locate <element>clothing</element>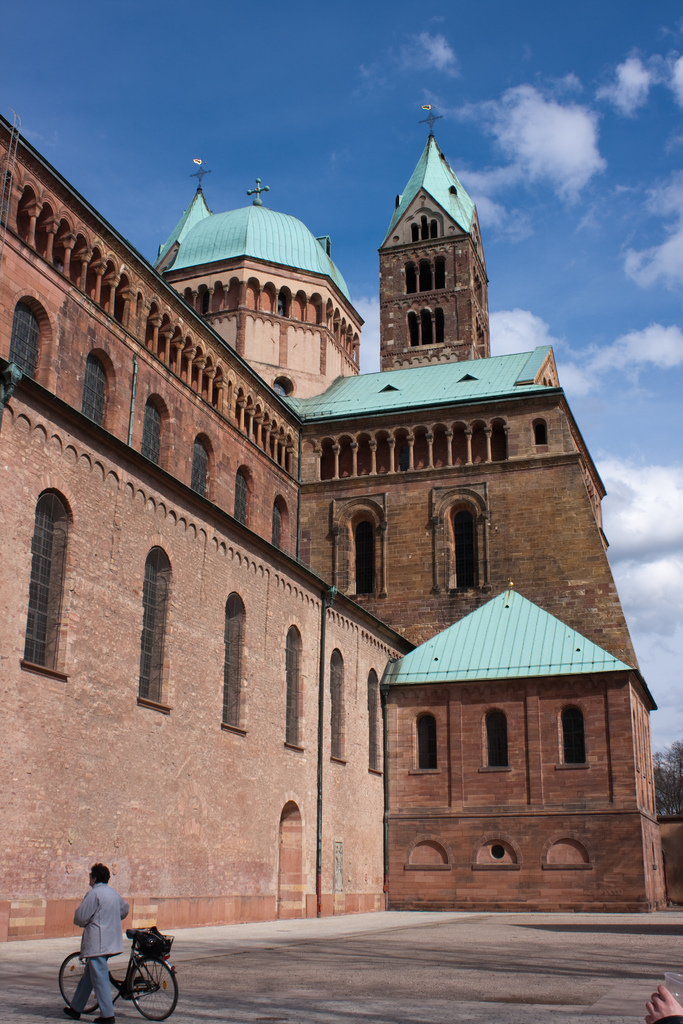
bbox=(70, 883, 128, 1020)
